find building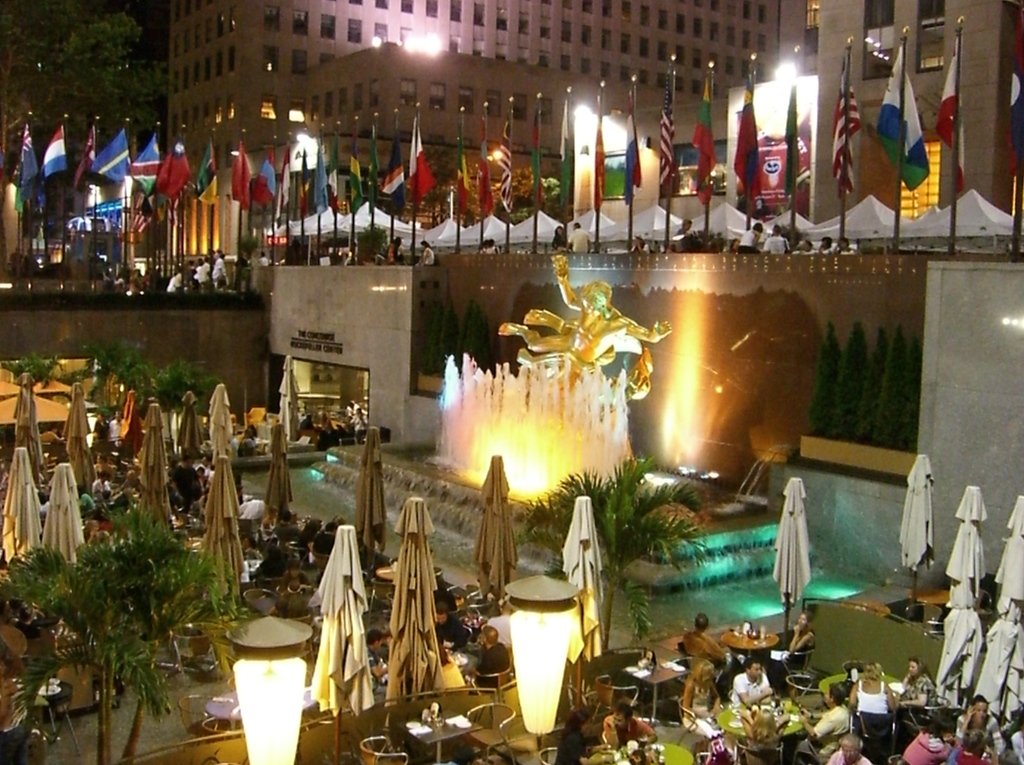
bbox=(166, 0, 796, 273)
